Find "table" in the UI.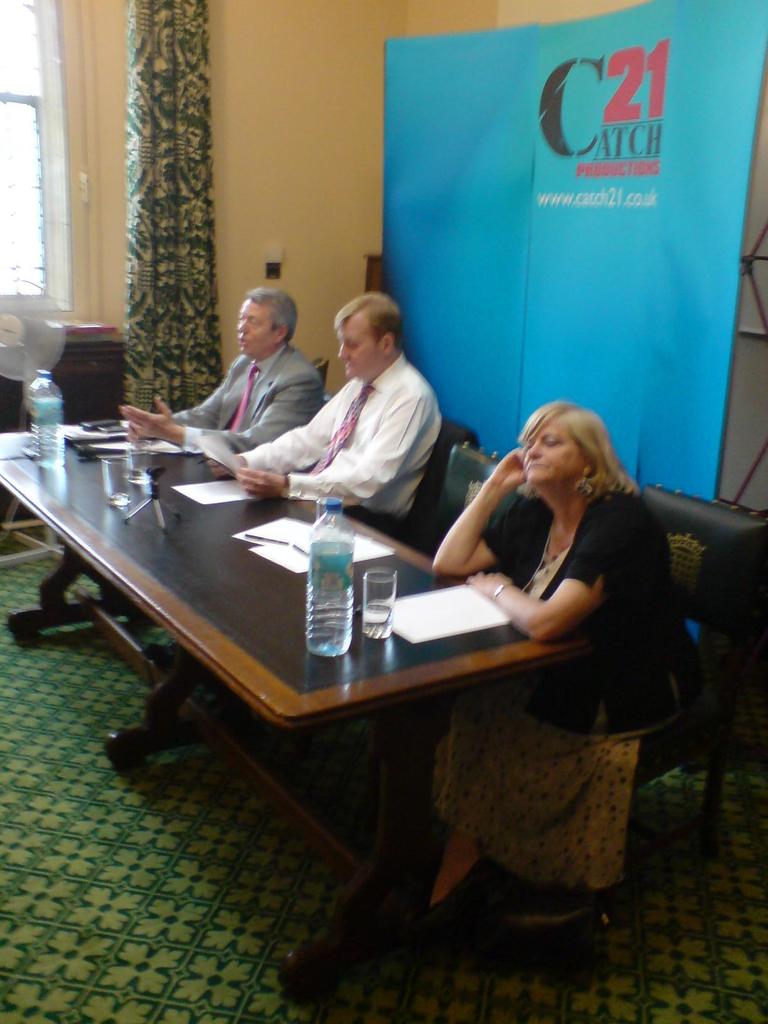
UI element at left=0, top=419, right=596, bottom=1018.
